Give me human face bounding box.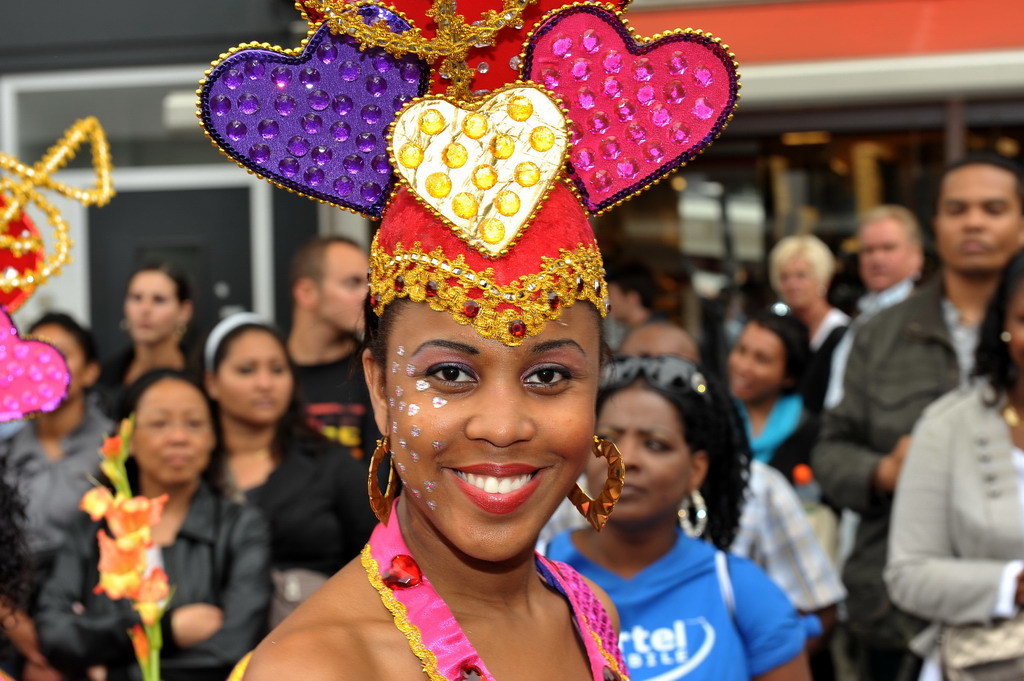
[left=934, top=167, right=1022, bottom=271].
